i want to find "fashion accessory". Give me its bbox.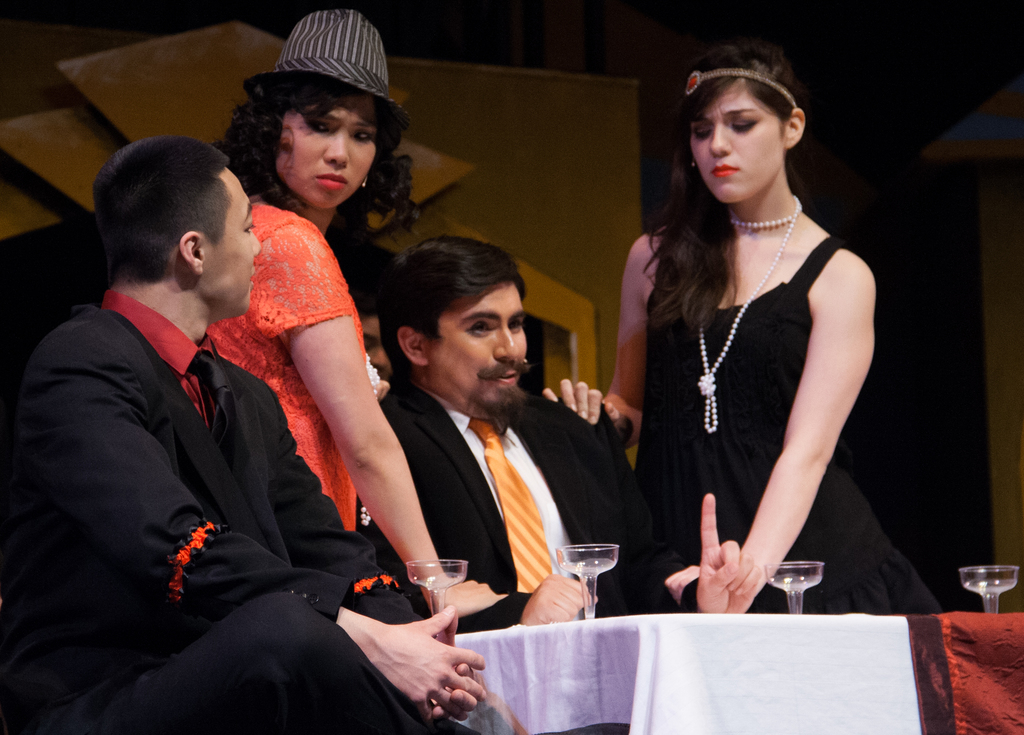
rect(698, 193, 801, 433).
